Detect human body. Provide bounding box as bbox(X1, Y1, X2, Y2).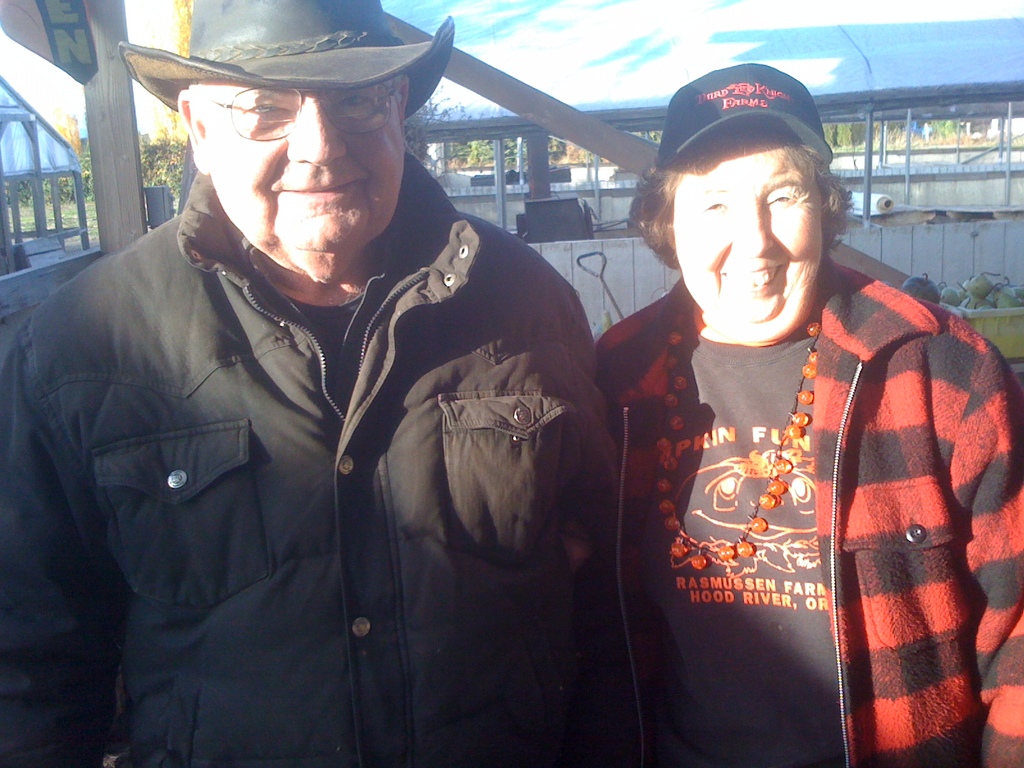
bbox(605, 97, 986, 767).
